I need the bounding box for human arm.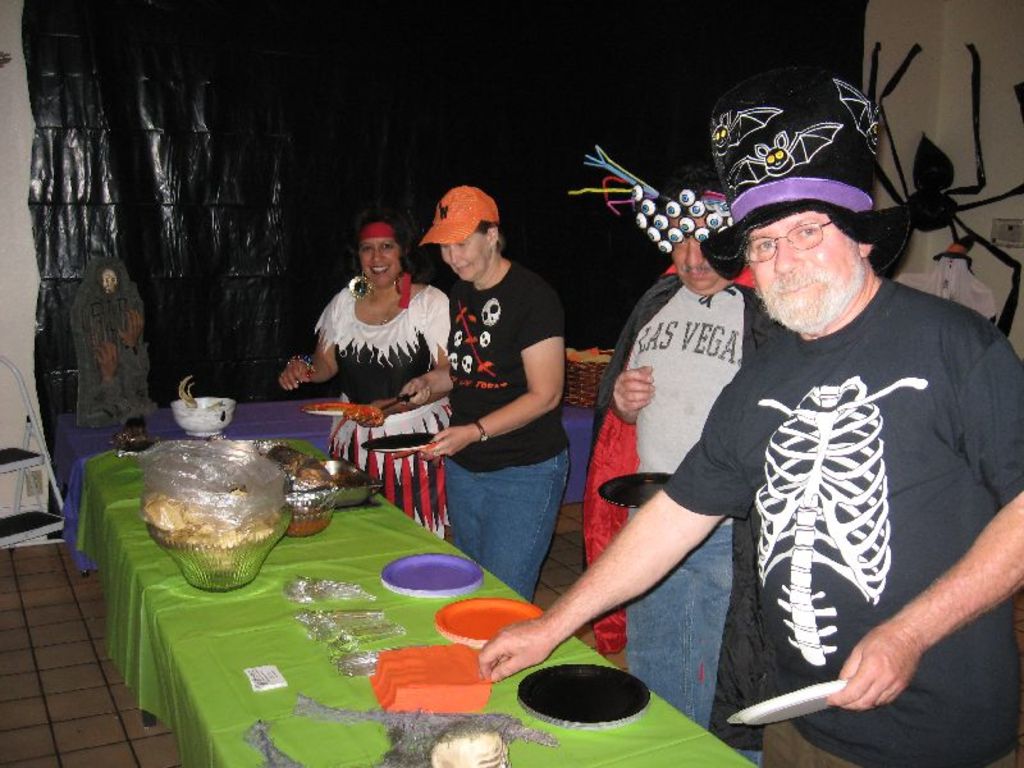
Here it is: 475/358/771/684.
